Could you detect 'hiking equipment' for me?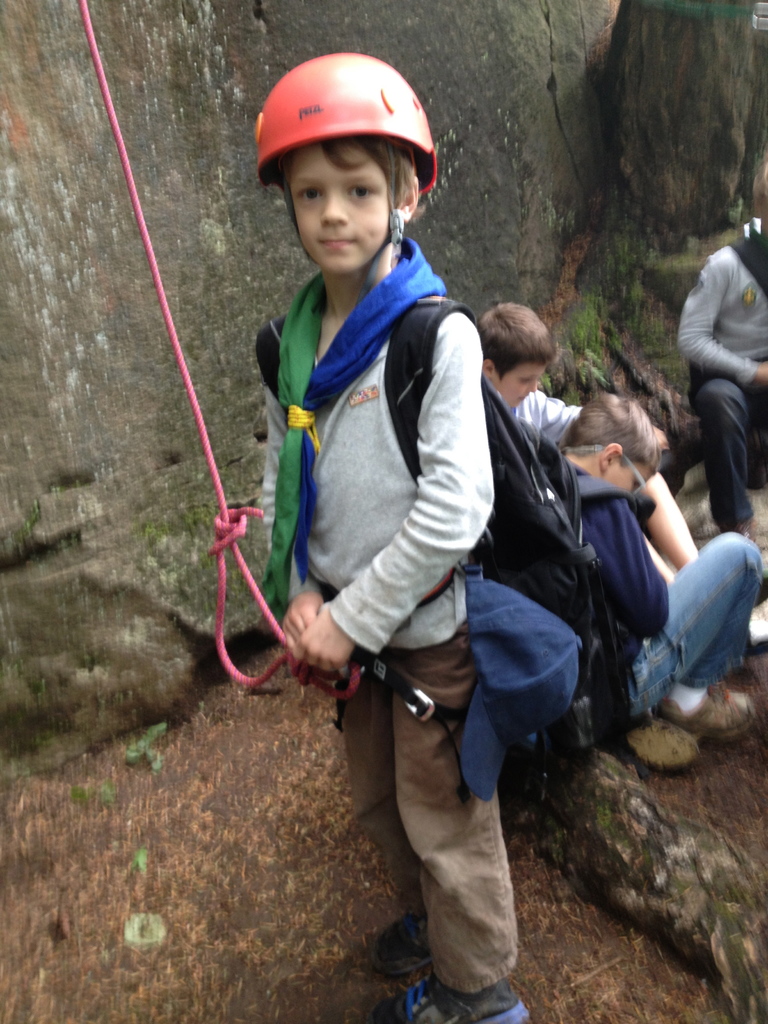
Detection result: rect(390, 972, 456, 1023).
